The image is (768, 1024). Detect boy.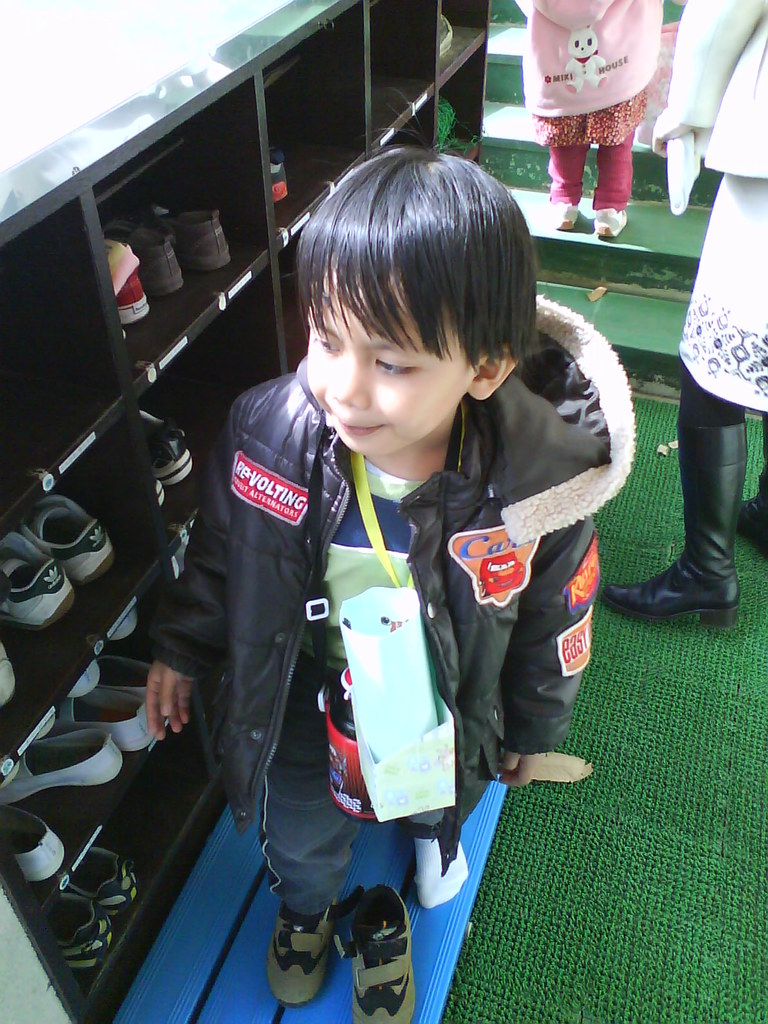
Detection: x1=148 y1=160 x2=621 y2=943.
